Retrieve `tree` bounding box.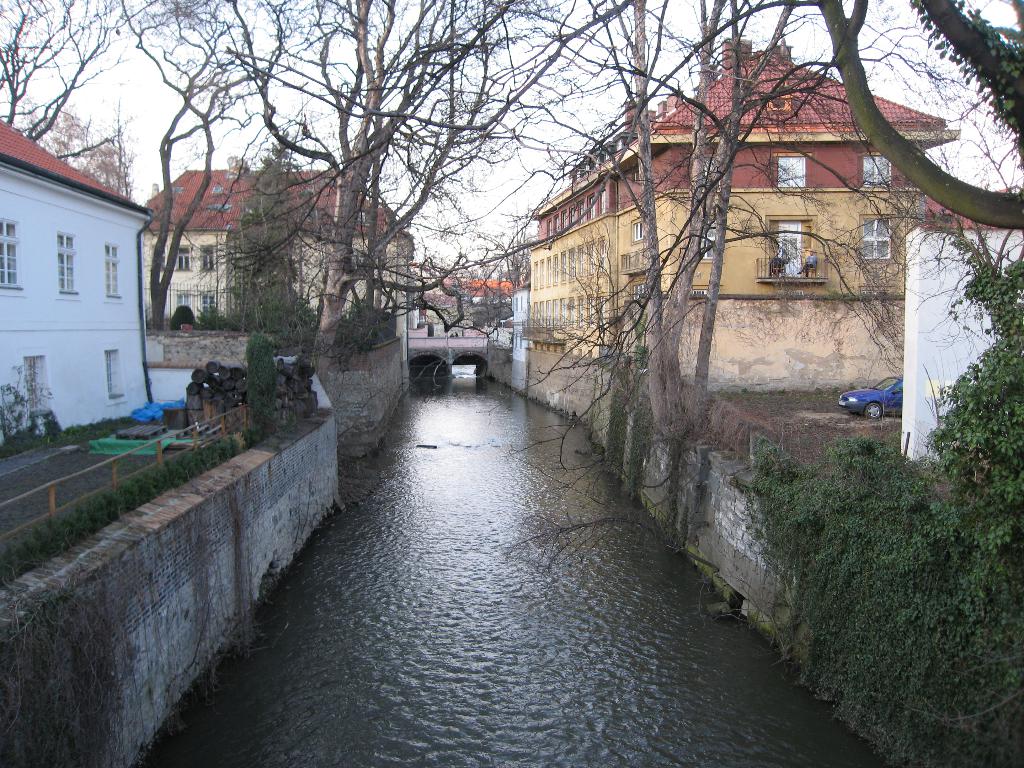
Bounding box: detection(218, 0, 683, 404).
